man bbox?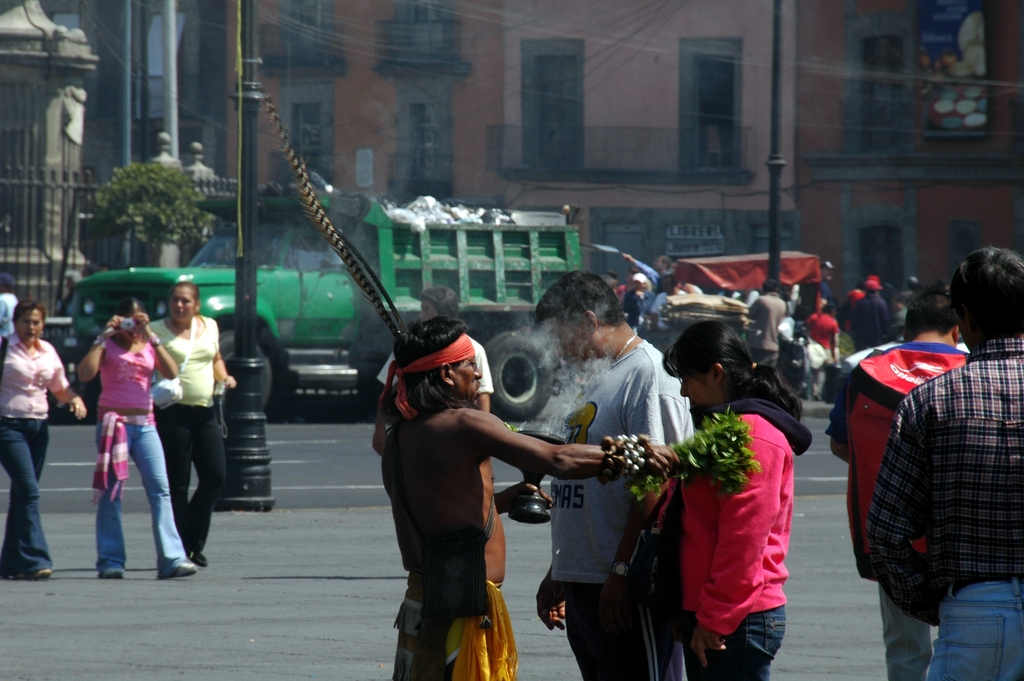
[826, 283, 982, 680]
